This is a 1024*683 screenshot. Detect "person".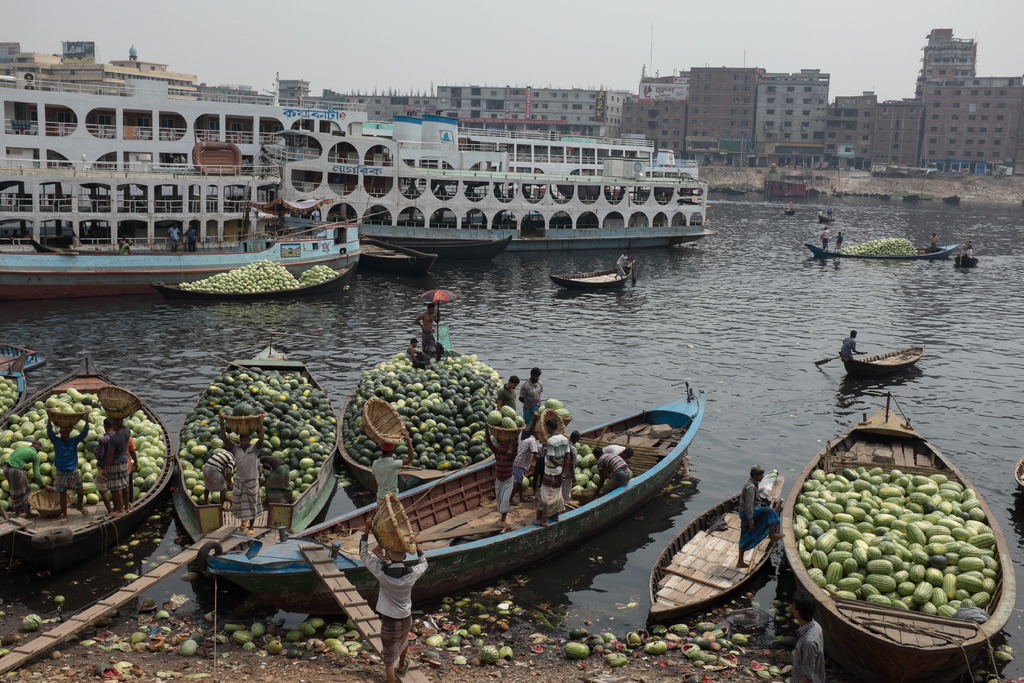
l=262, t=450, r=294, b=505.
